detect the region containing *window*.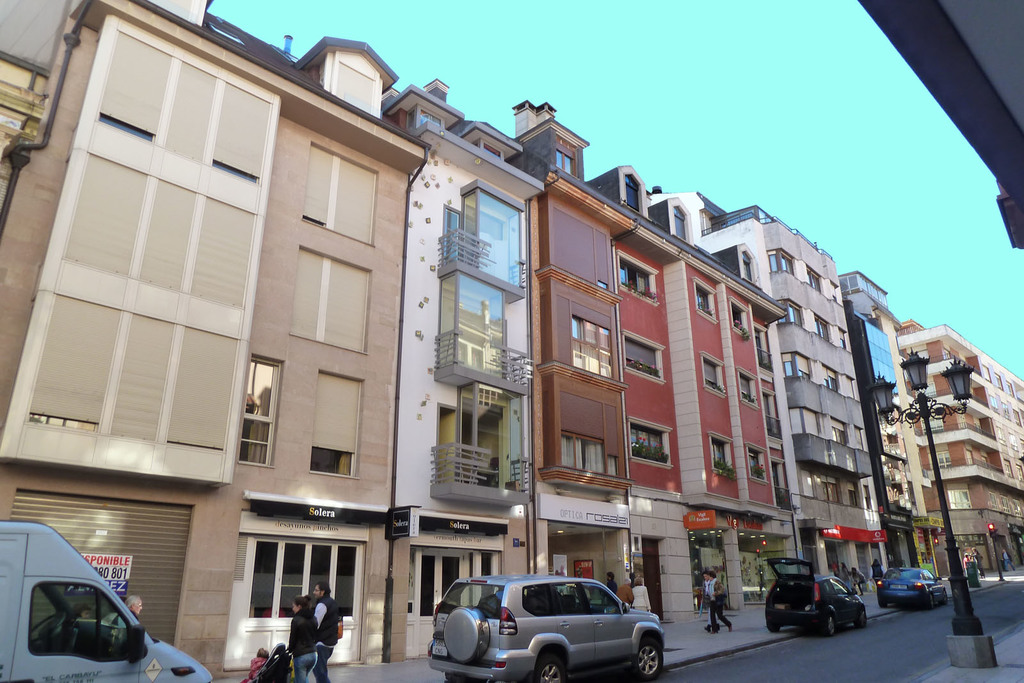
detection(695, 278, 720, 321).
